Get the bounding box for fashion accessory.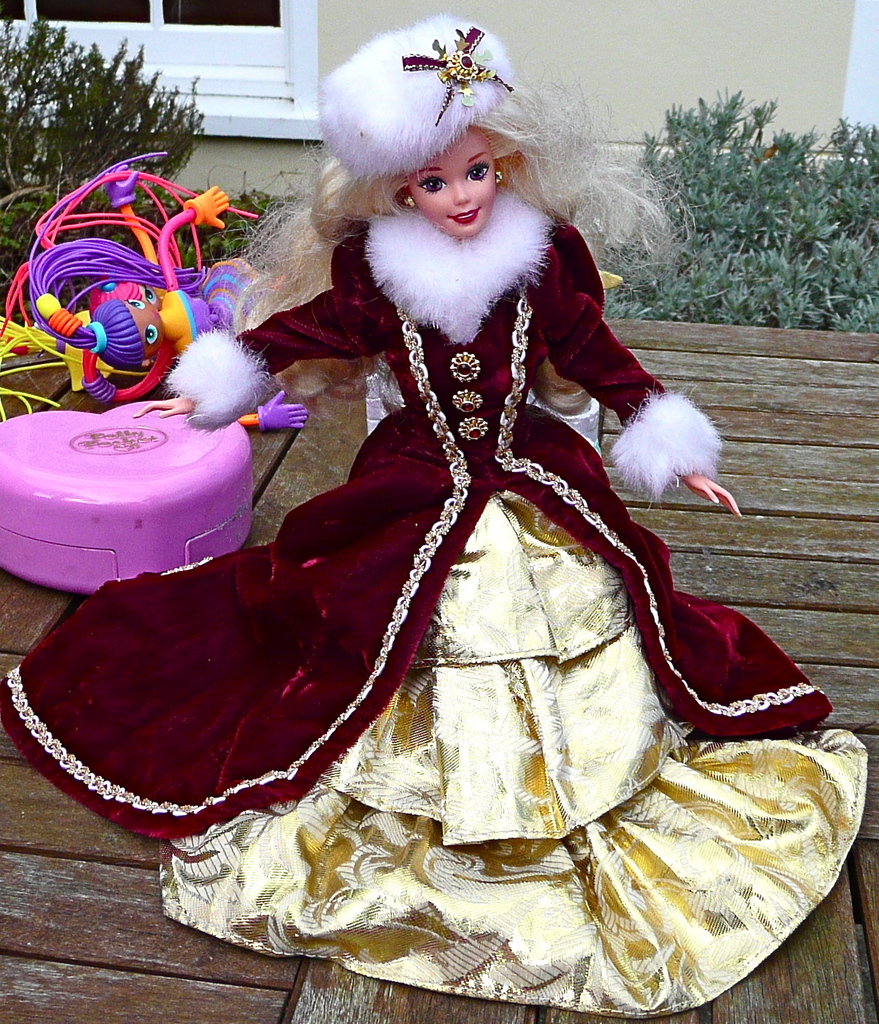
region(492, 164, 509, 185).
